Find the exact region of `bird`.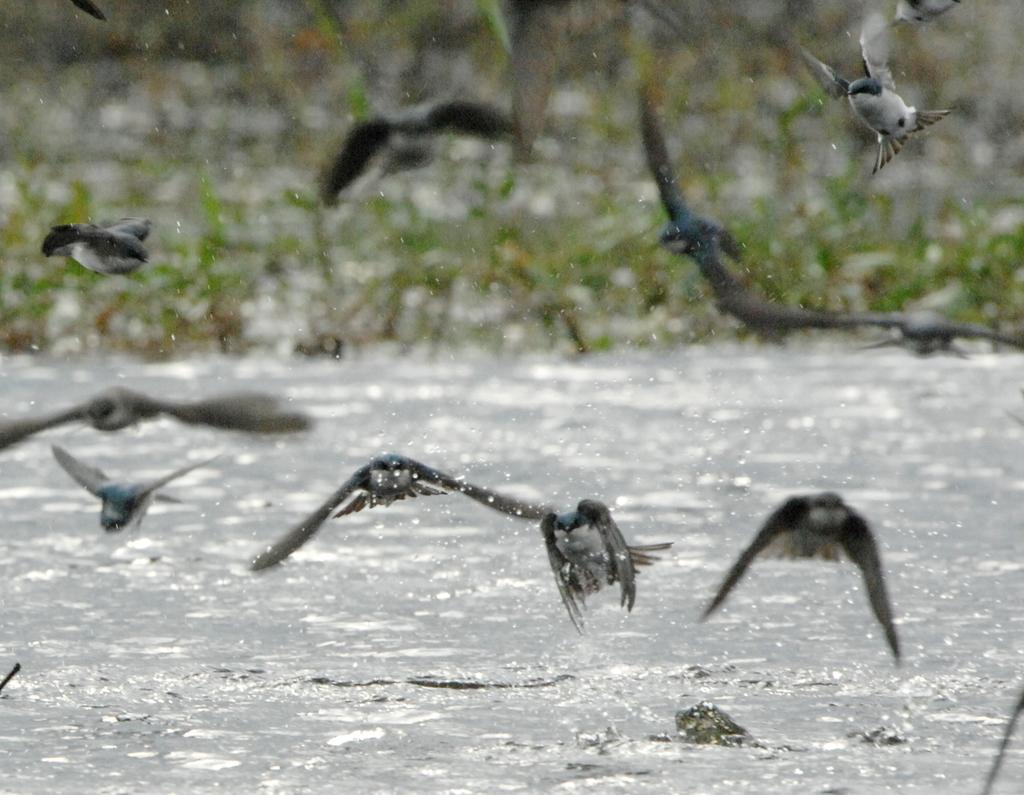
Exact region: Rect(49, 443, 246, 540).
